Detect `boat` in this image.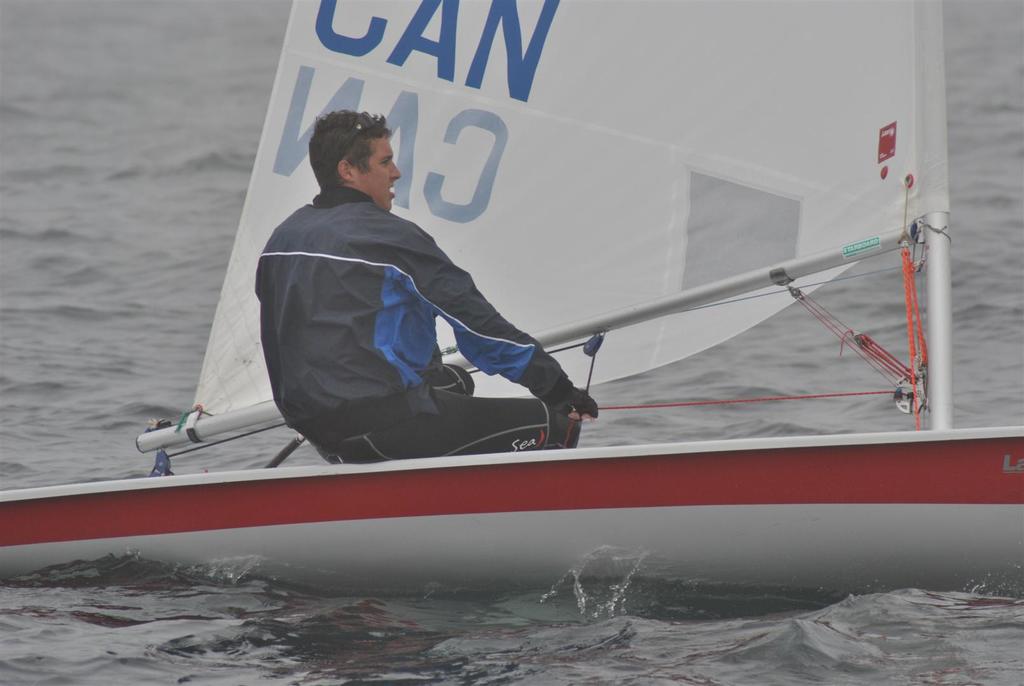
Detection: 7:0:1023:594.
